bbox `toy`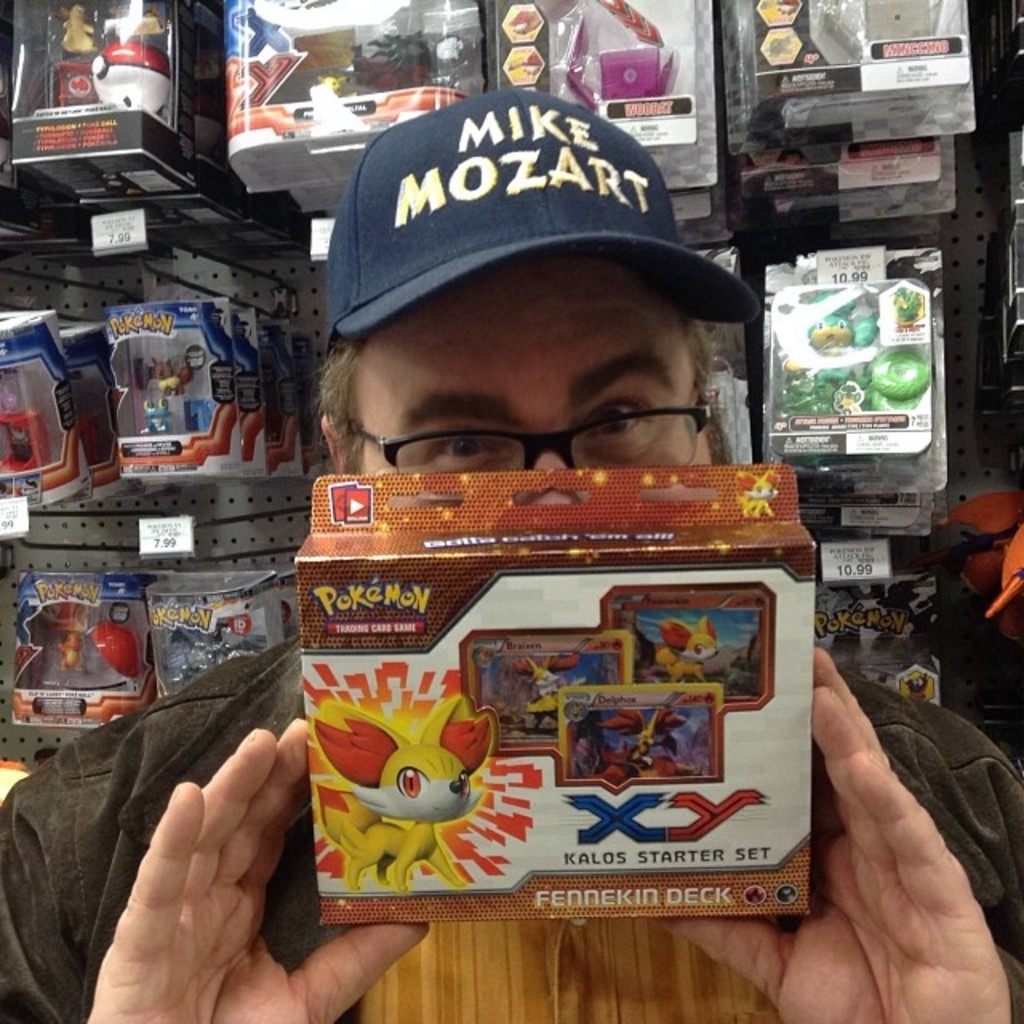
[x1=91, y1=614, x2=152, y2=685]
